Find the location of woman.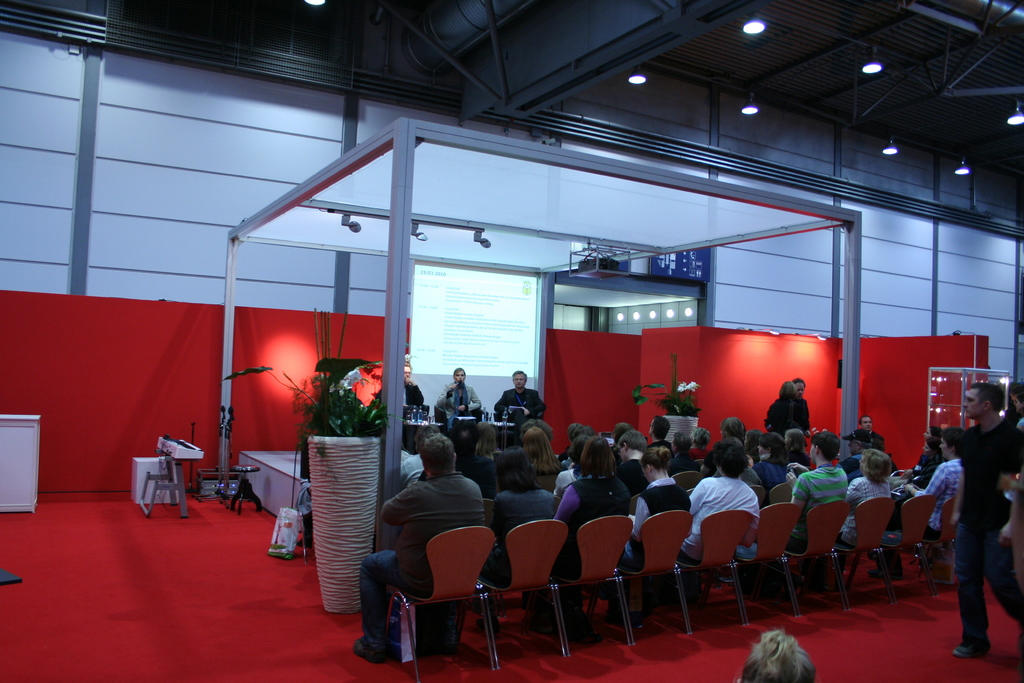
Location: rect(521, 427, 563, 493).
